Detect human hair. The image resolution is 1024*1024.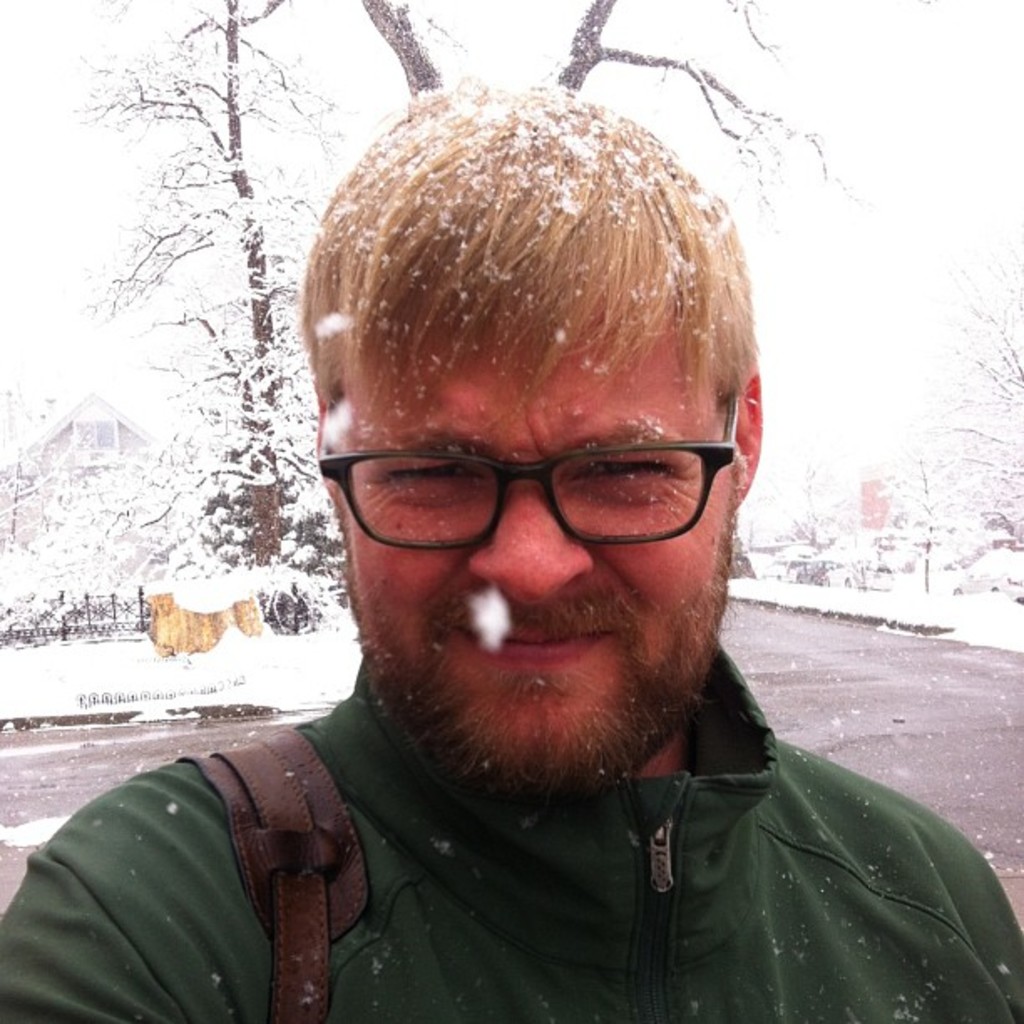
<bbox>293, 69, 783, 566</bbox>.
